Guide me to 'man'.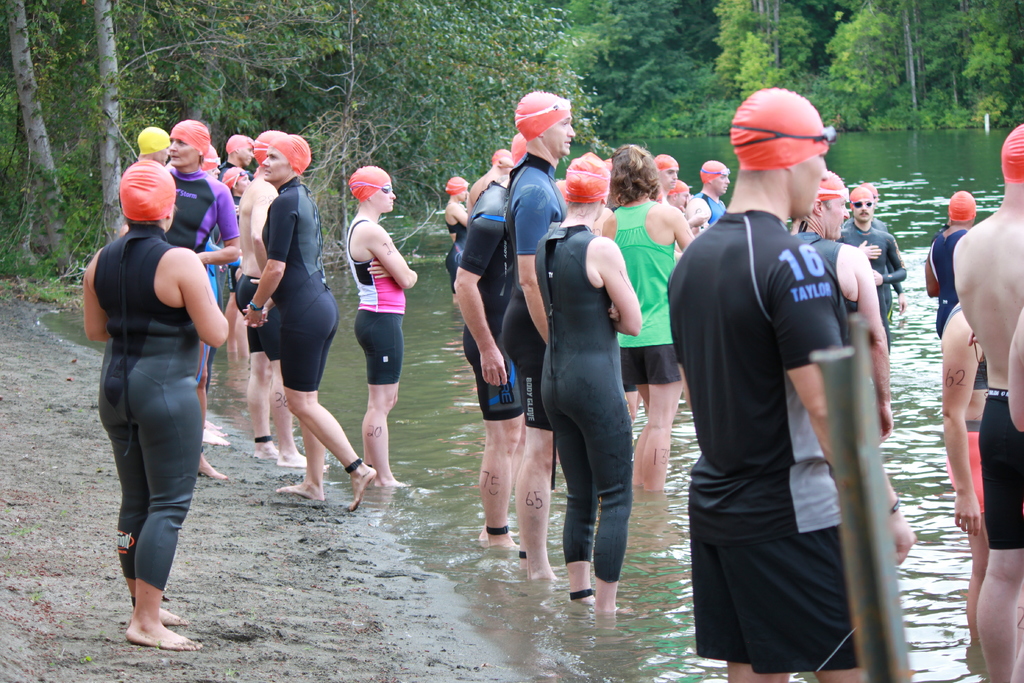
Guidance: [234, 129, 311, 468].
